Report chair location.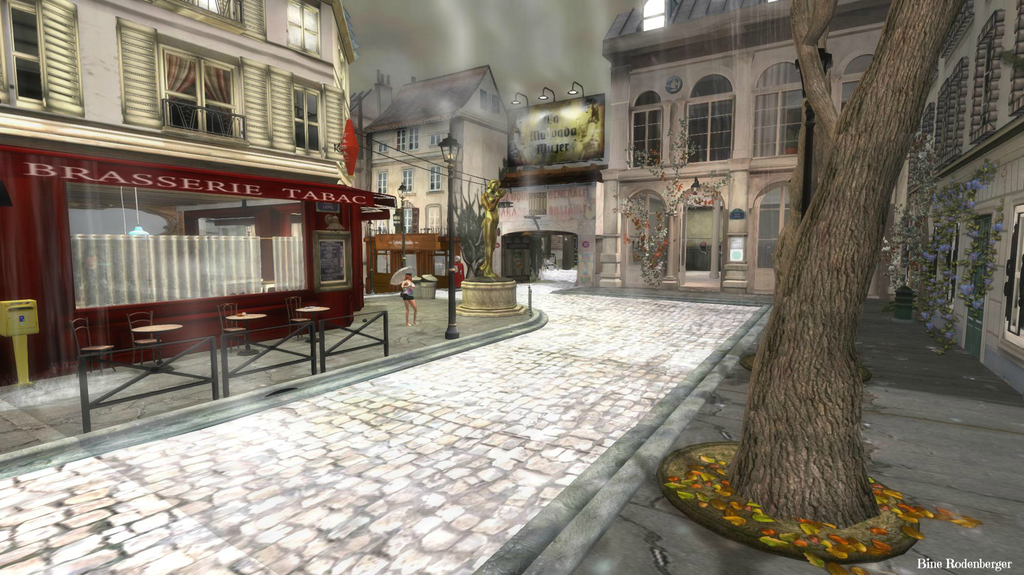
Report: bbox=(214, 299, 246, 351).
